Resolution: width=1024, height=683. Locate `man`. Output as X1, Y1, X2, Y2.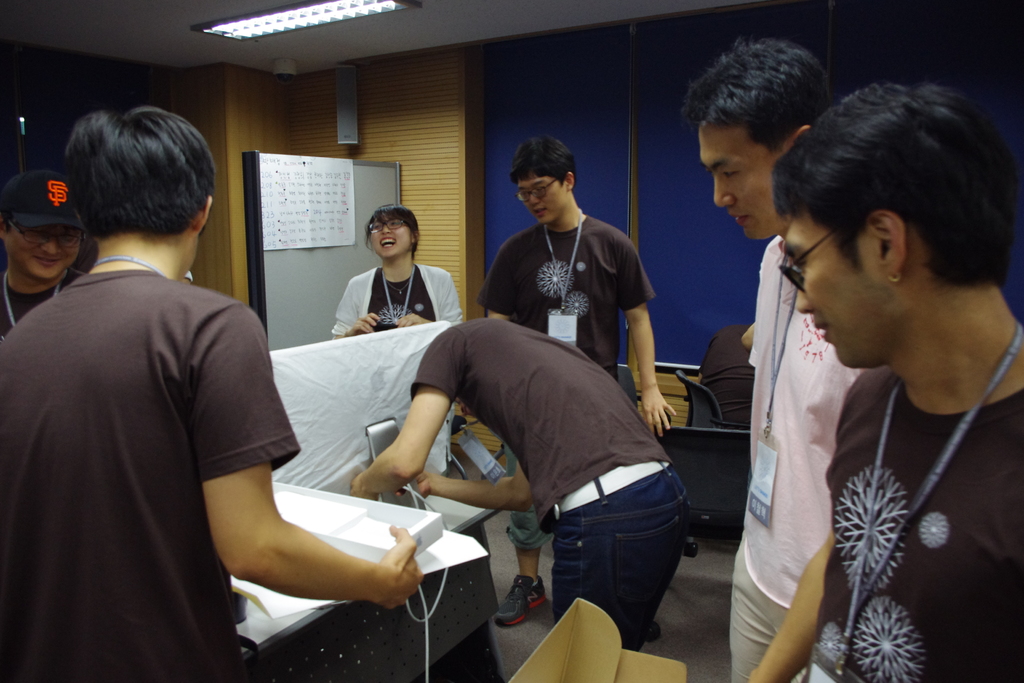
677, 37, 863, 682.
